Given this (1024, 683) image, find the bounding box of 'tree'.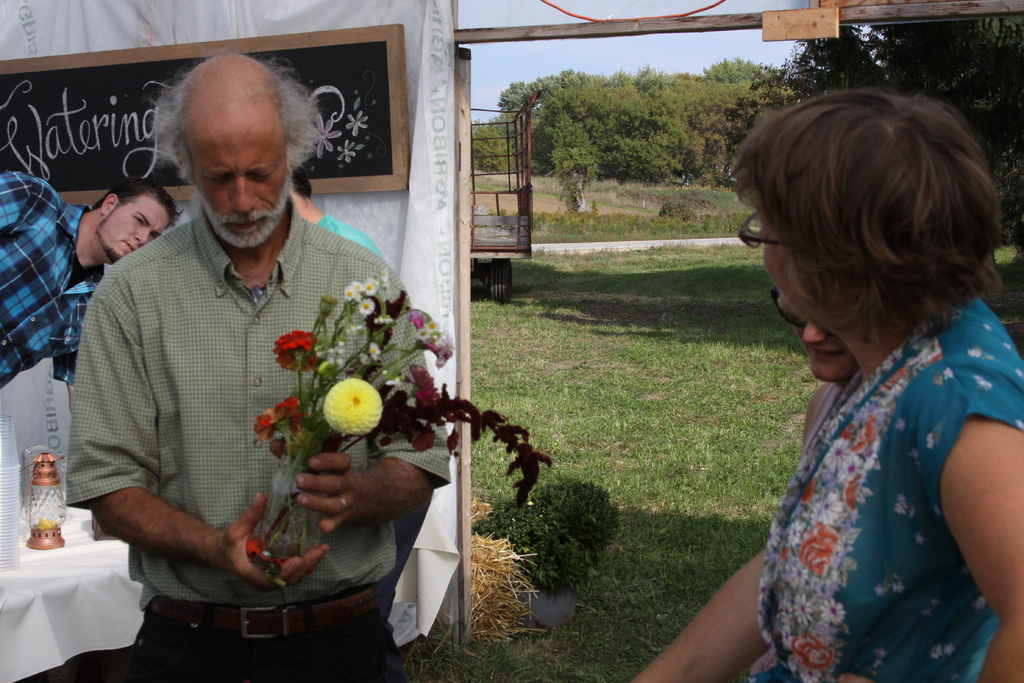
470/113/515/174.
